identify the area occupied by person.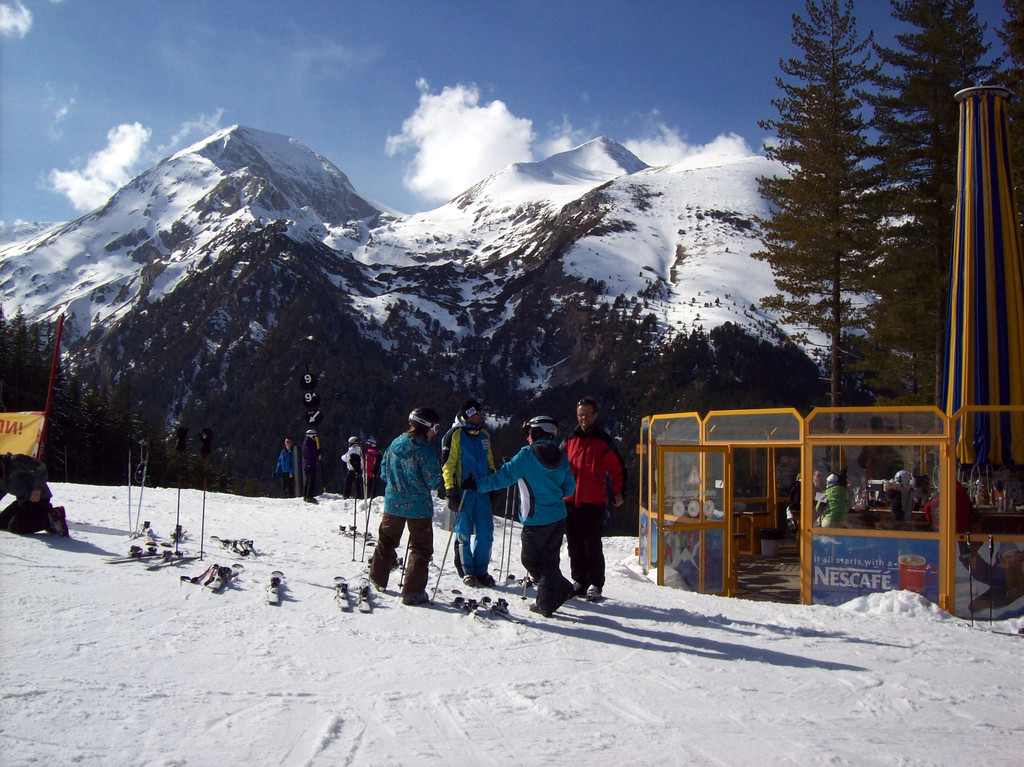
Area: 556, 397, 627, 595.
